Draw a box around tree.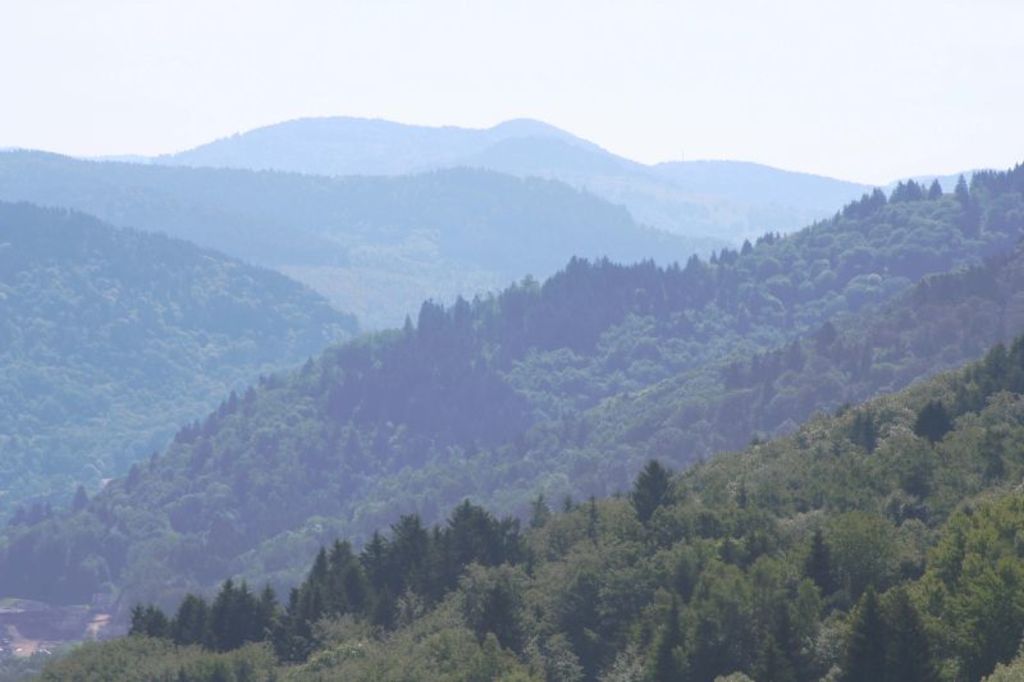
bbox=(170, 587, 212, 642).
